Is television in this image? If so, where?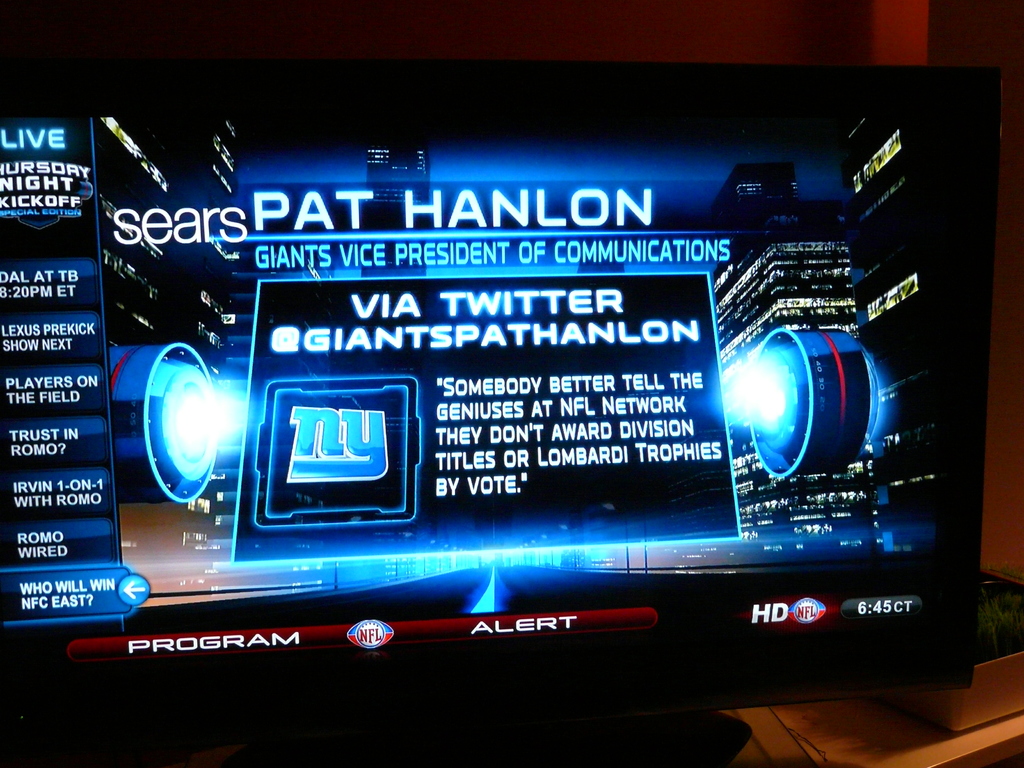
Yes, at locate(0, 51, 998, 767).
